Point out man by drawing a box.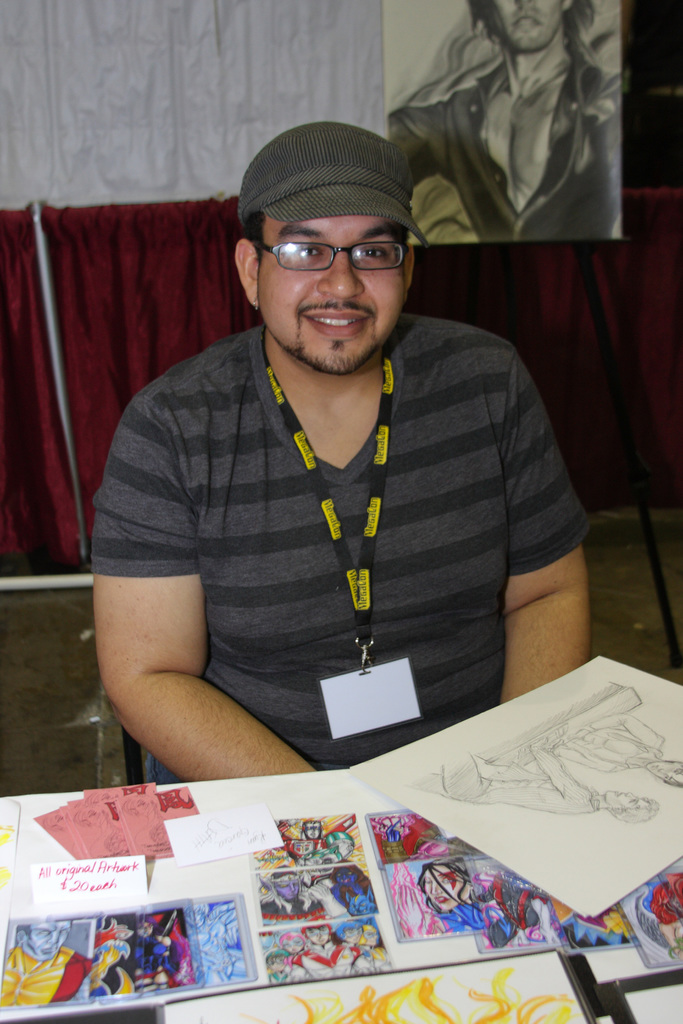
276:927:300:970.
